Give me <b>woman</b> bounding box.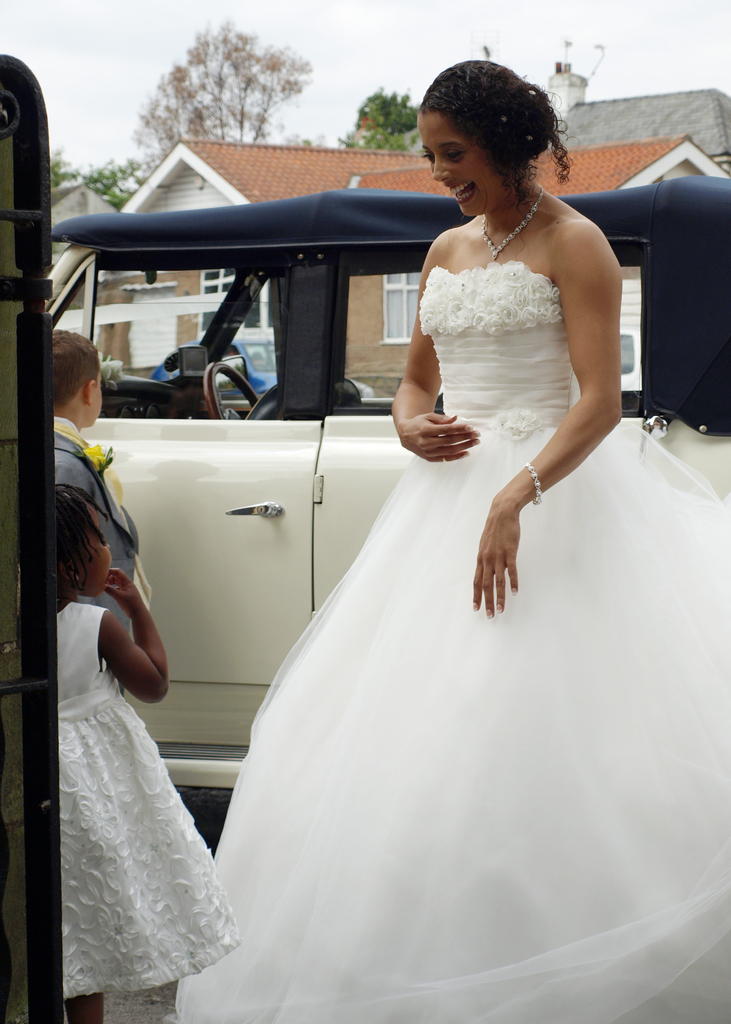
l=174, t=55, r=730, b=1023.
